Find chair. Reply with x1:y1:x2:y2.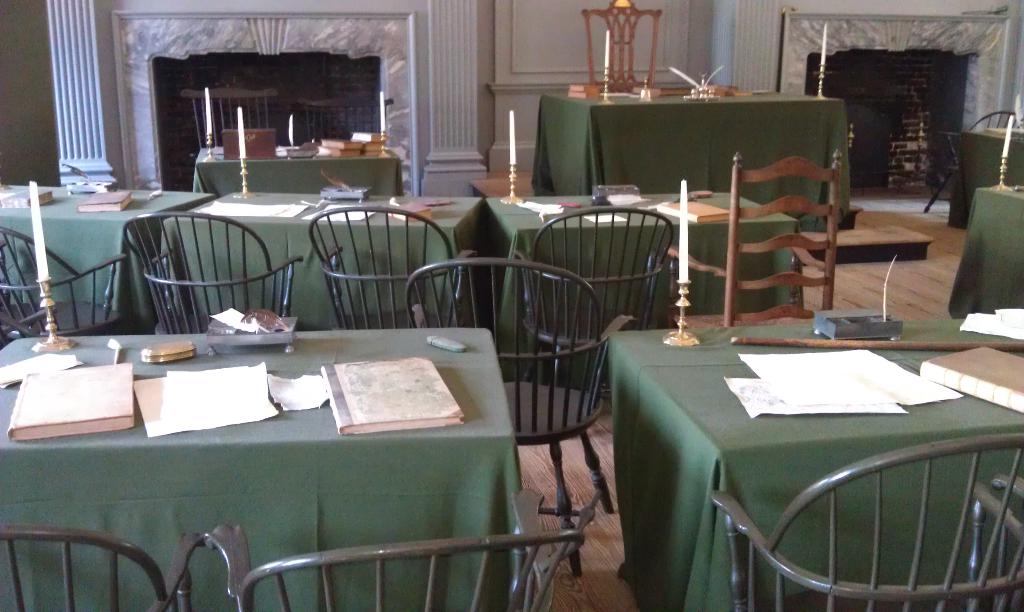
124:207:307:337.
